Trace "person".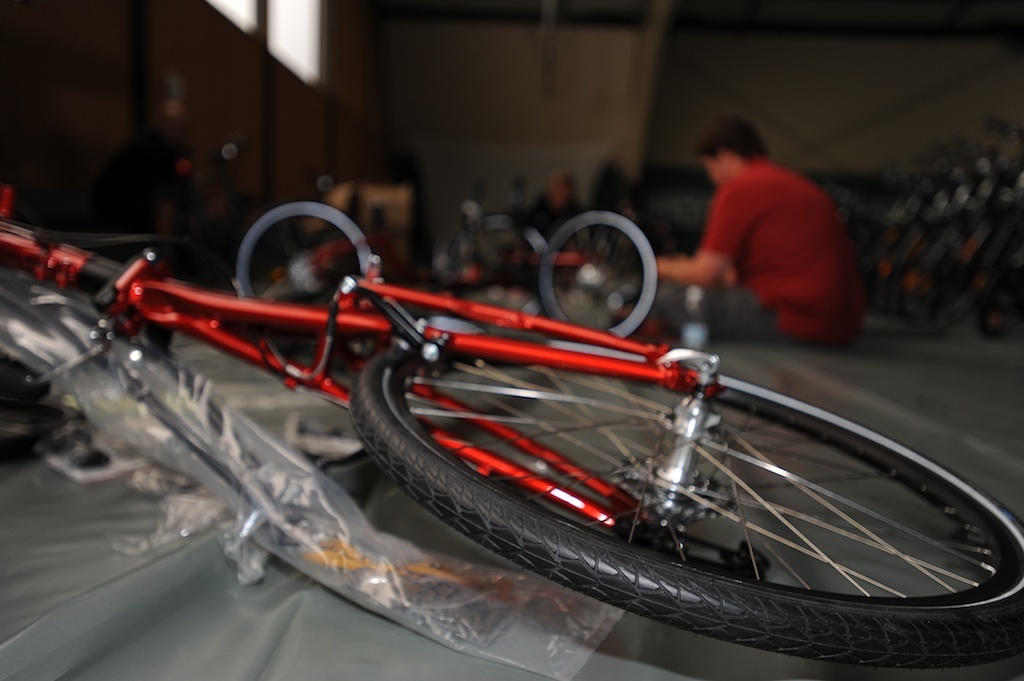
Traced to <box>678,100,861,362</box>.
